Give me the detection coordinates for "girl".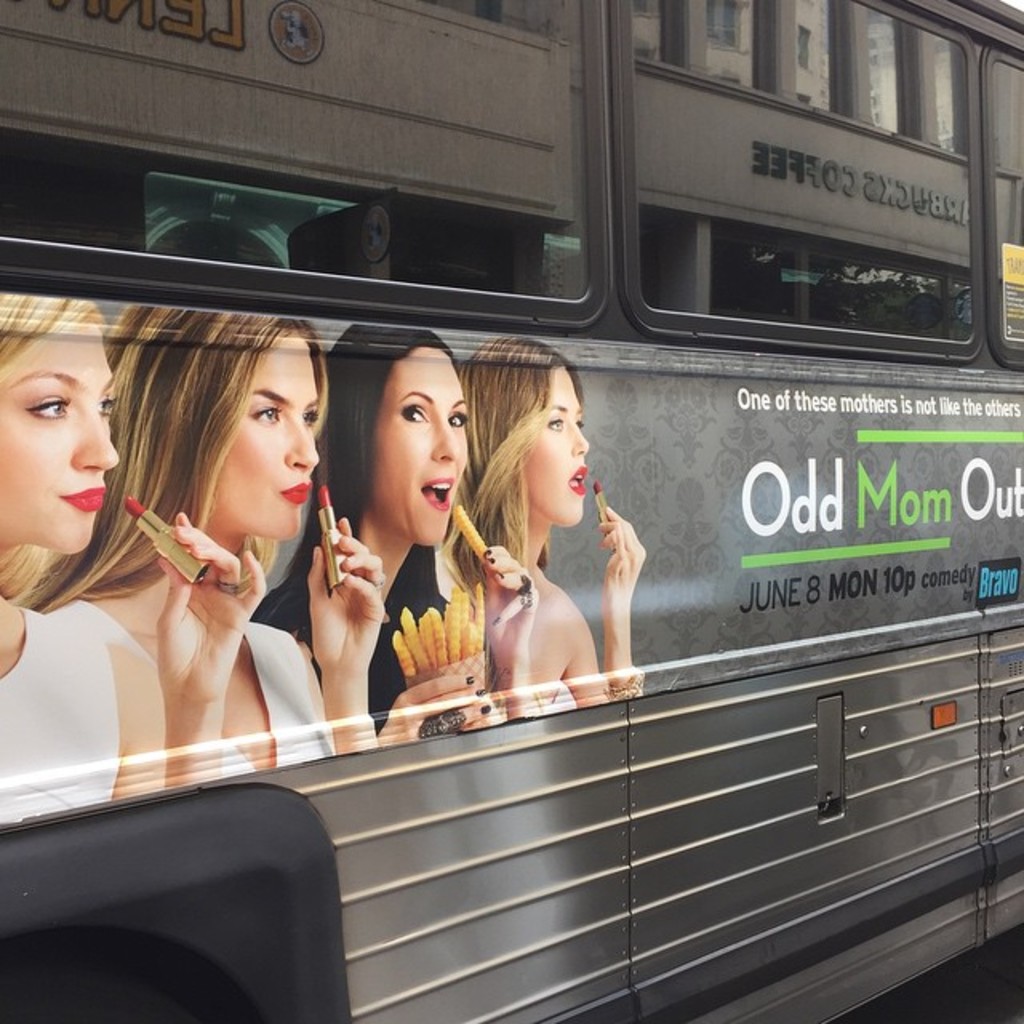
<box>13,310,382,781</box>.
